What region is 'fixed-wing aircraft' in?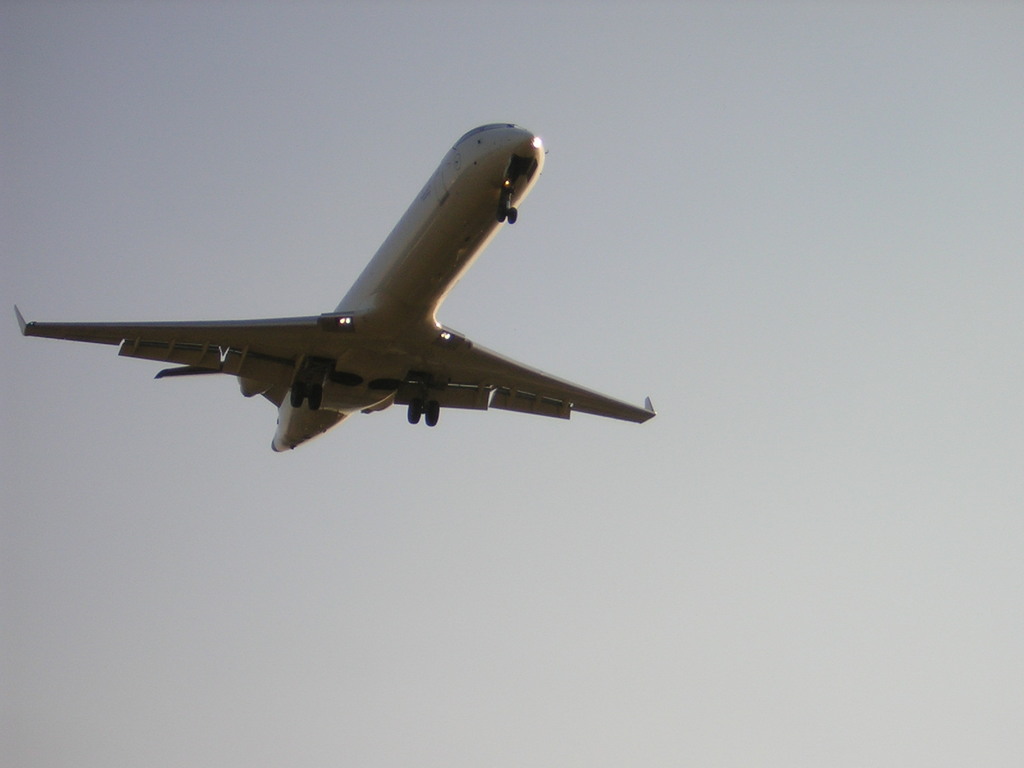
(13, 120, 652, 451).
